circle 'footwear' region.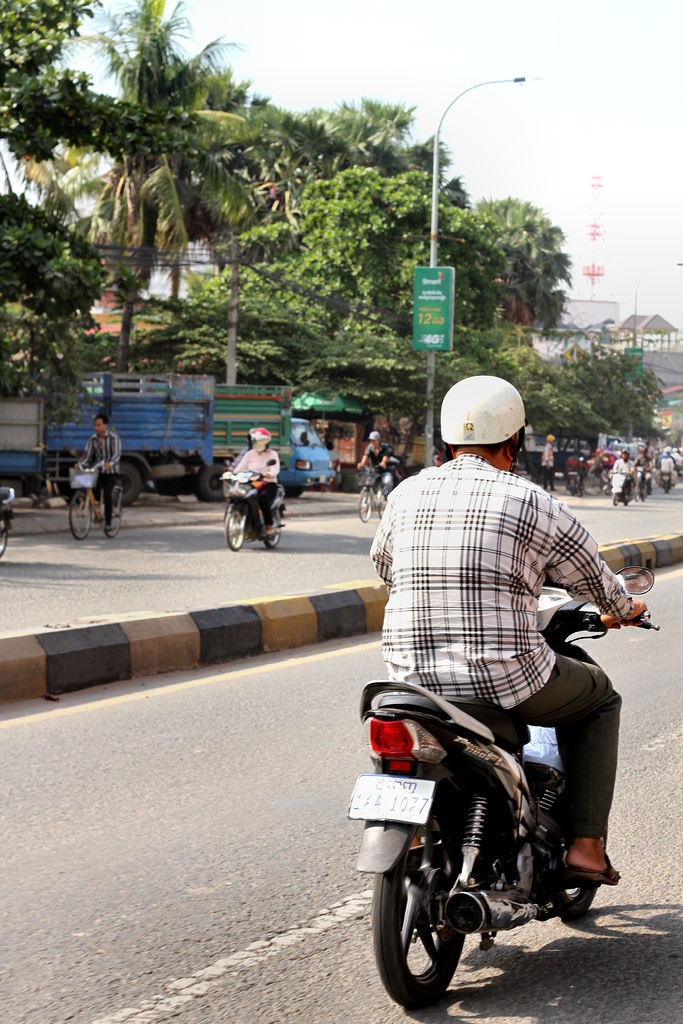
Region: 564, 855, 615, 890.
